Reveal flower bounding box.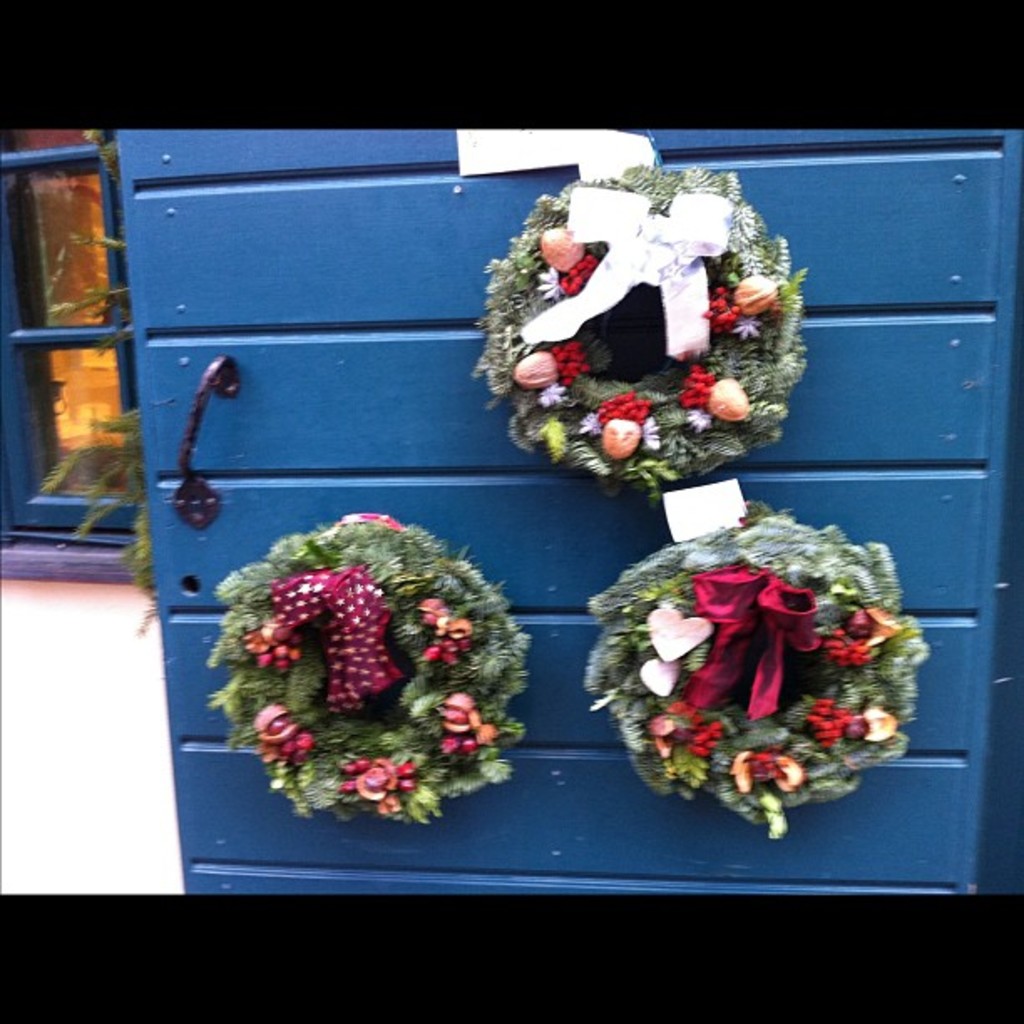
Revealed: Rect(703, 286, 740, 336).
